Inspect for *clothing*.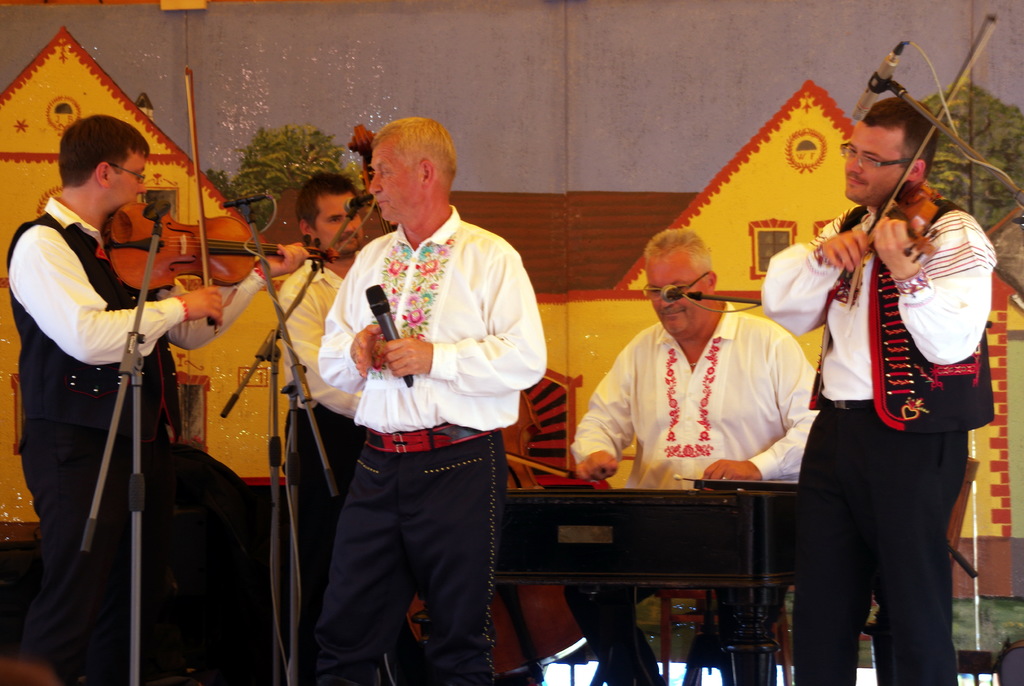
Inspection: 764, 215, 998, 401.
